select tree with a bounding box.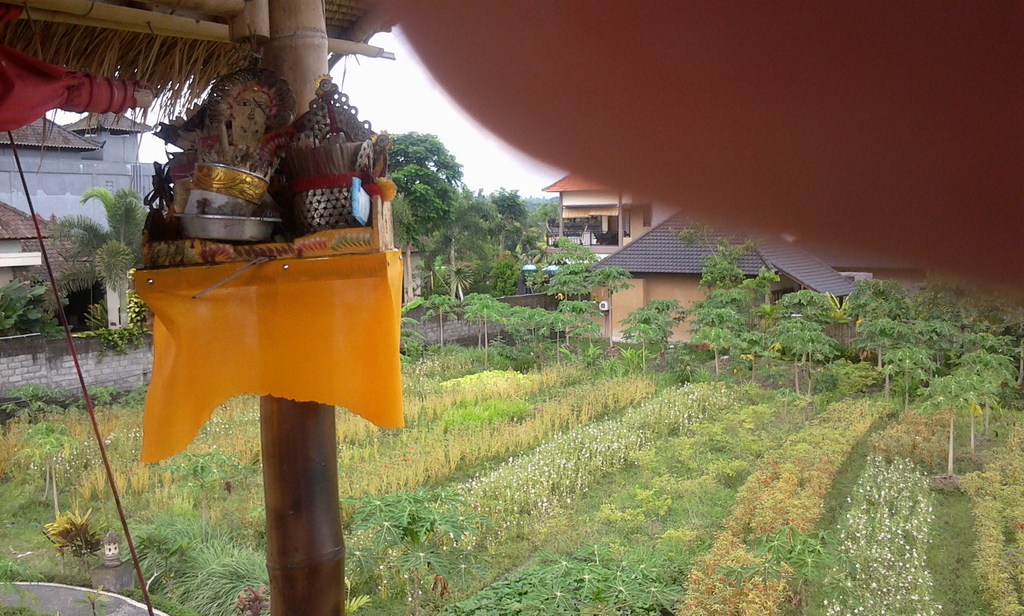
964,333,1009,370.
